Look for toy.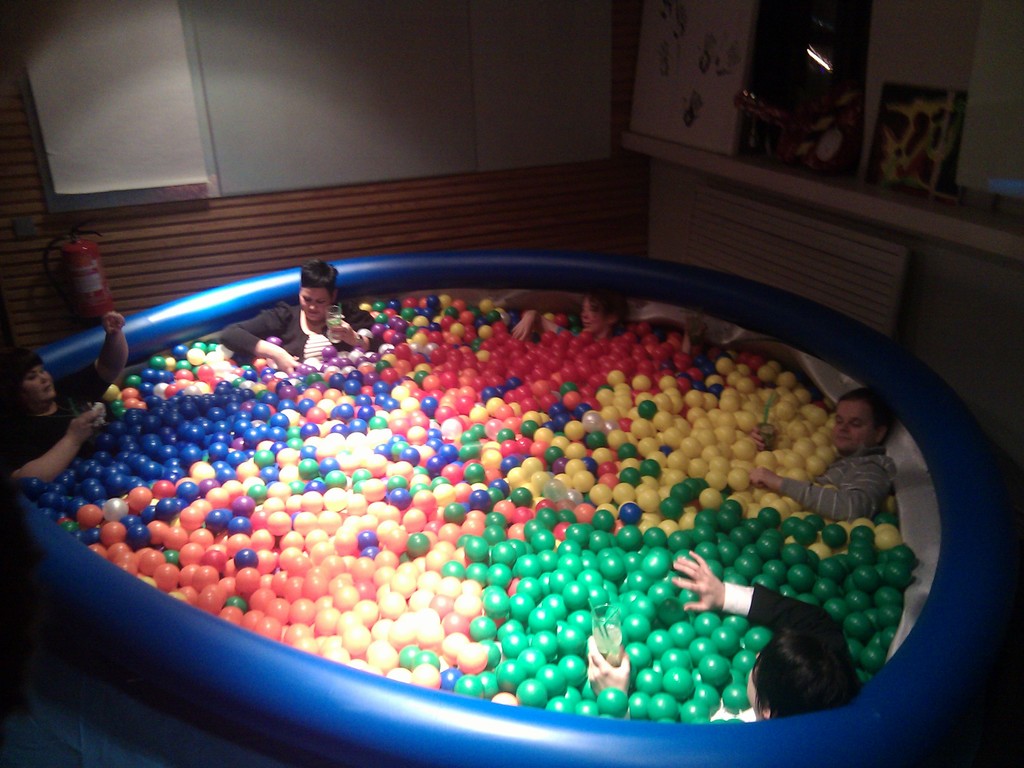
Found: box(362, 549, 380, 564).
